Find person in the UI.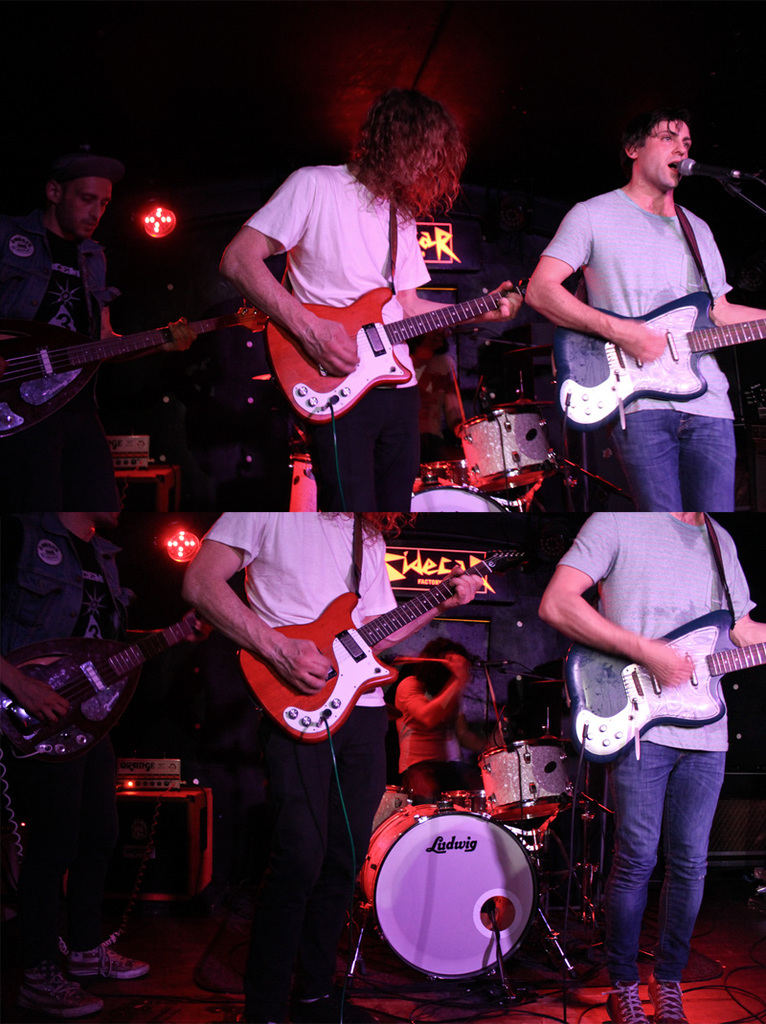
UI element at {"x1": 537, "y1": 514, "x2": 765, "y2": 1023}.
